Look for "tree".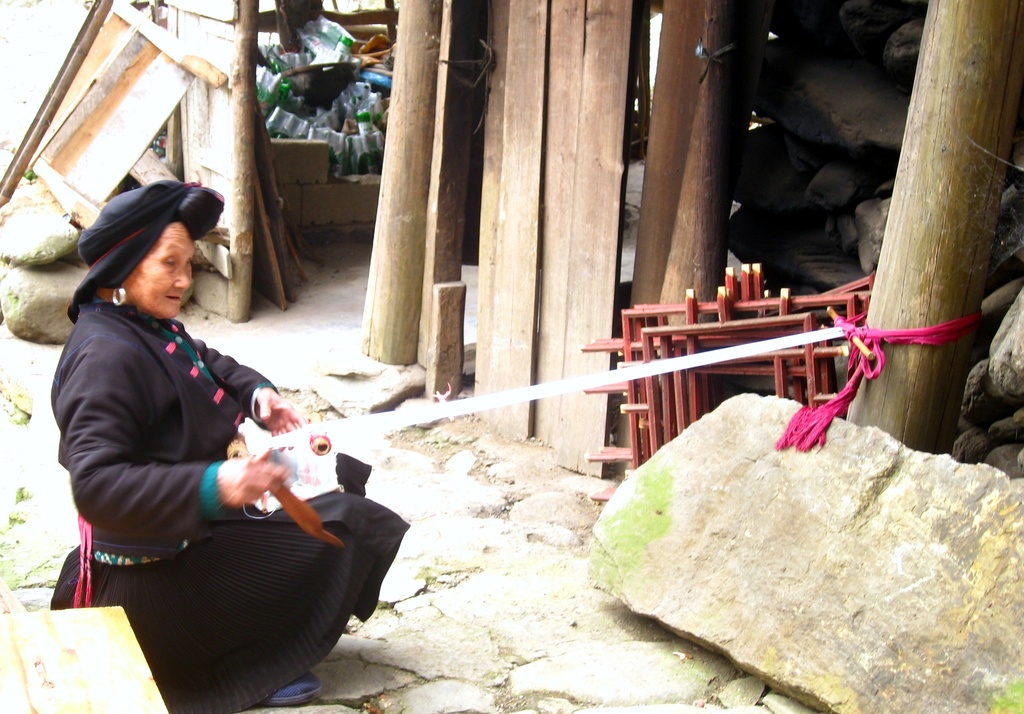
Found: detection(344, 0, 444, 388).
